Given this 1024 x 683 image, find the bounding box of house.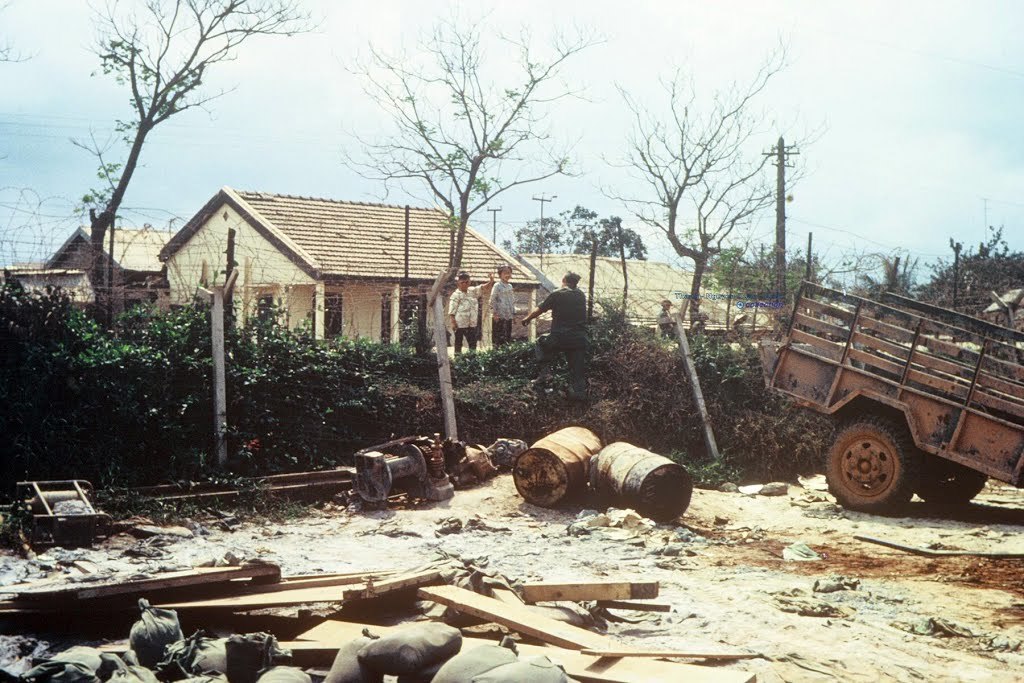
crop(42, 224, 183, 333).
